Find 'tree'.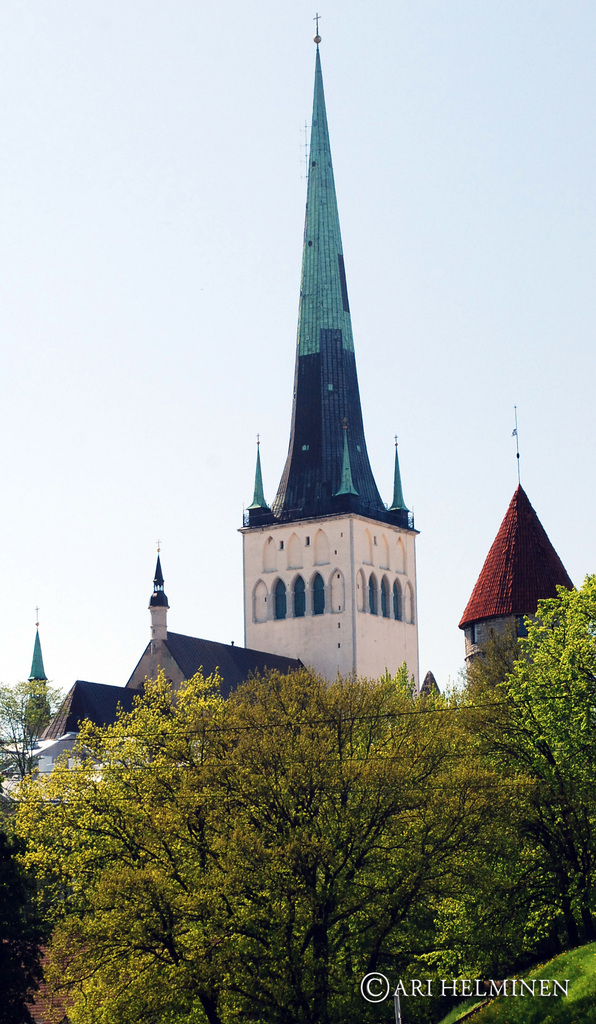
<region>23, 694, 501, 956</region>.
